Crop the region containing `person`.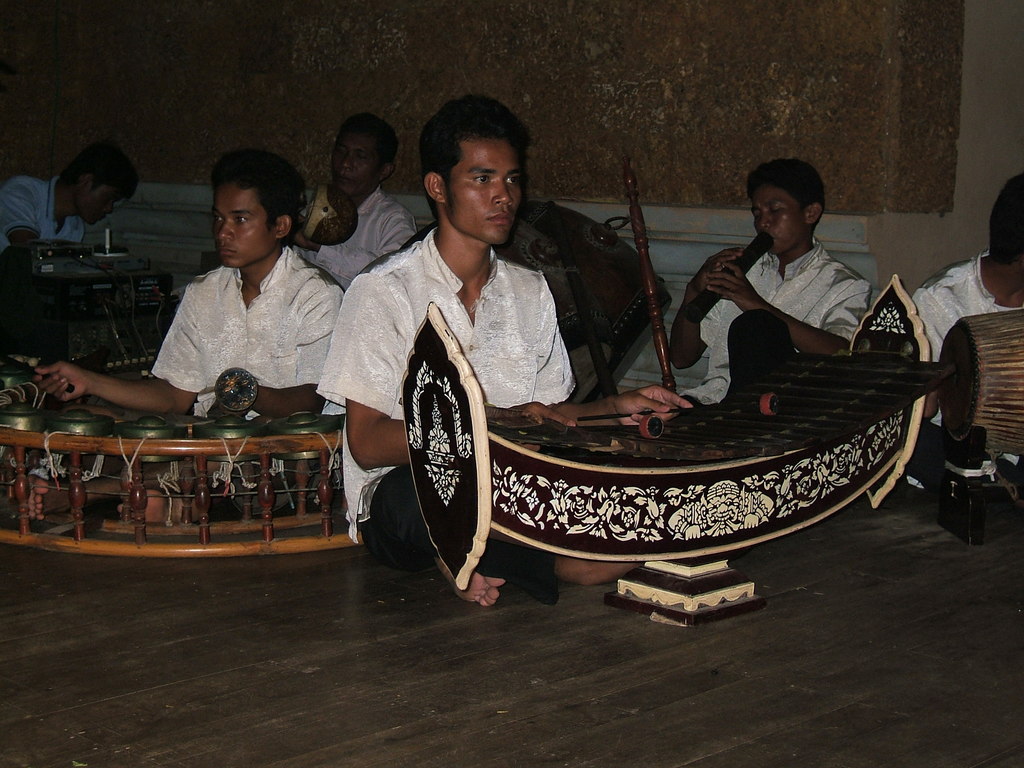
Crop region: 692, 163, 882, 388.
